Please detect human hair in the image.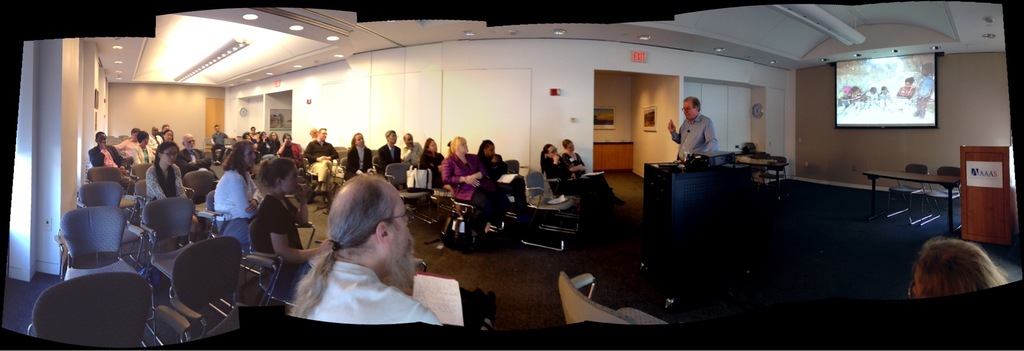
bbox(294, 170, 394, 313).
